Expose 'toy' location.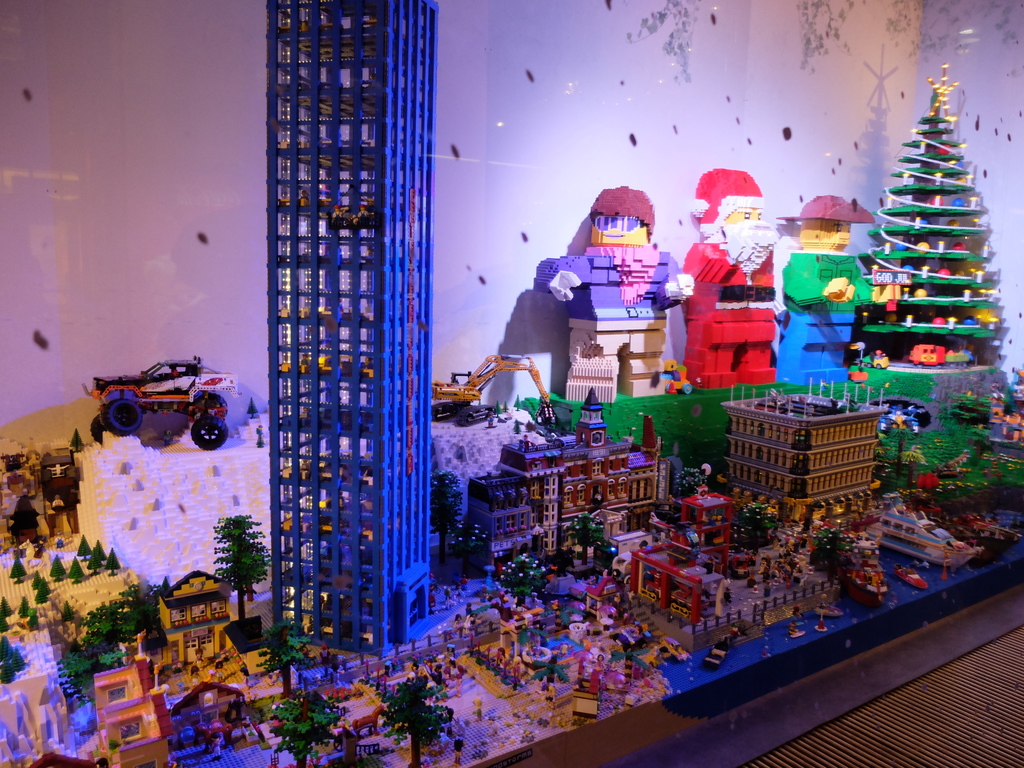
Exposed at bbox(429, 349, 554, 423).
